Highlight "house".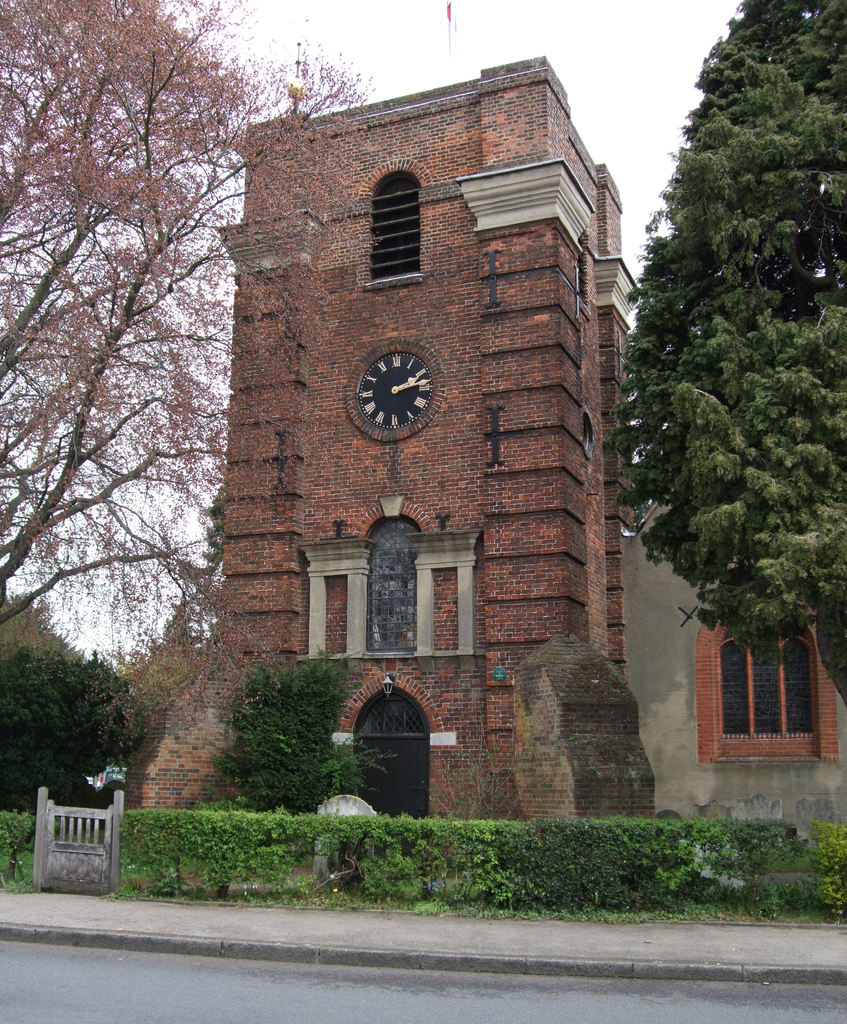
Highlighted region: (624, 491, 846, 832).
